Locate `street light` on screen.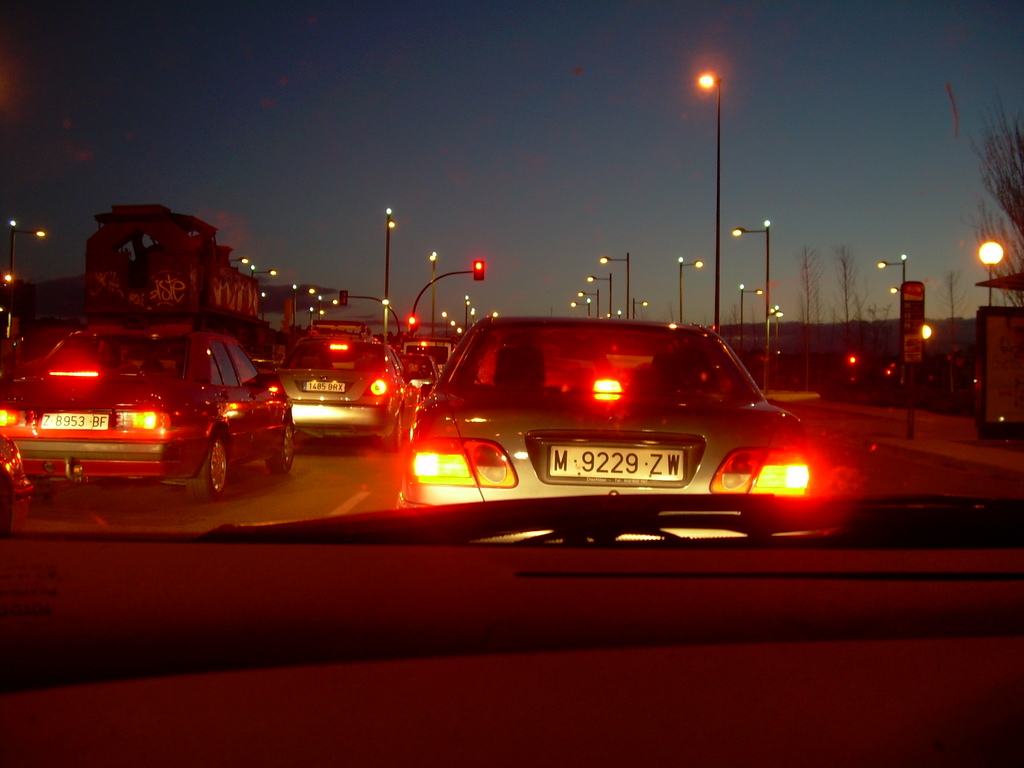
On screen at crop(567, 300, 586, 320).
